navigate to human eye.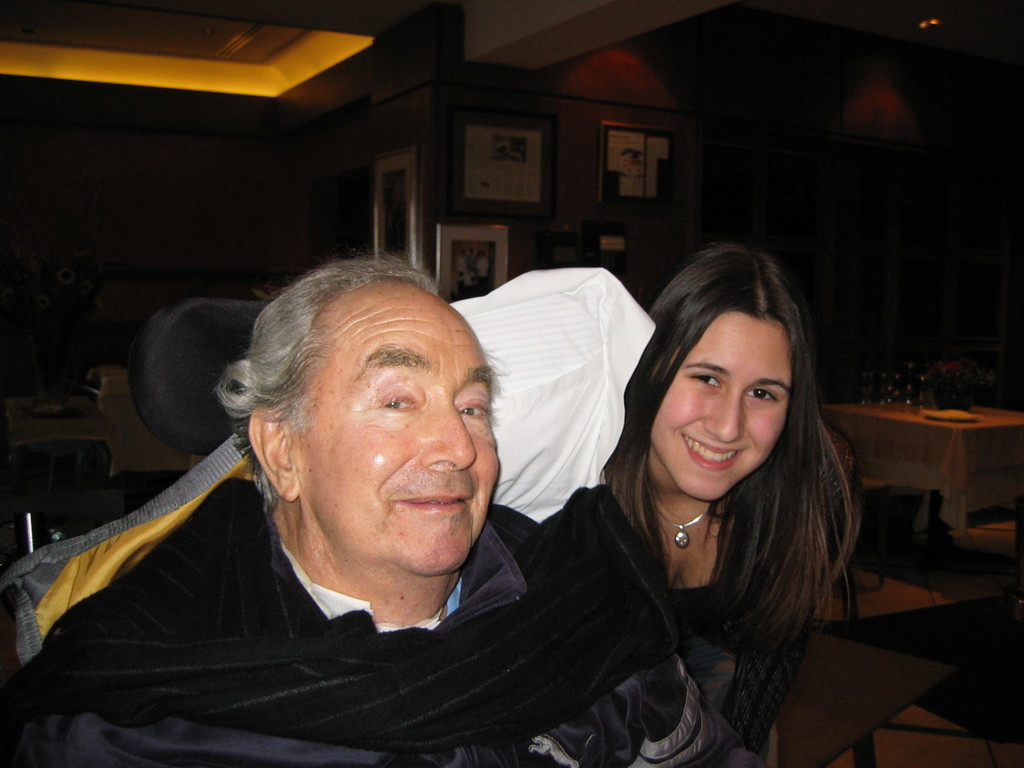
Navigation target: box(742, 385, 778, 404).
